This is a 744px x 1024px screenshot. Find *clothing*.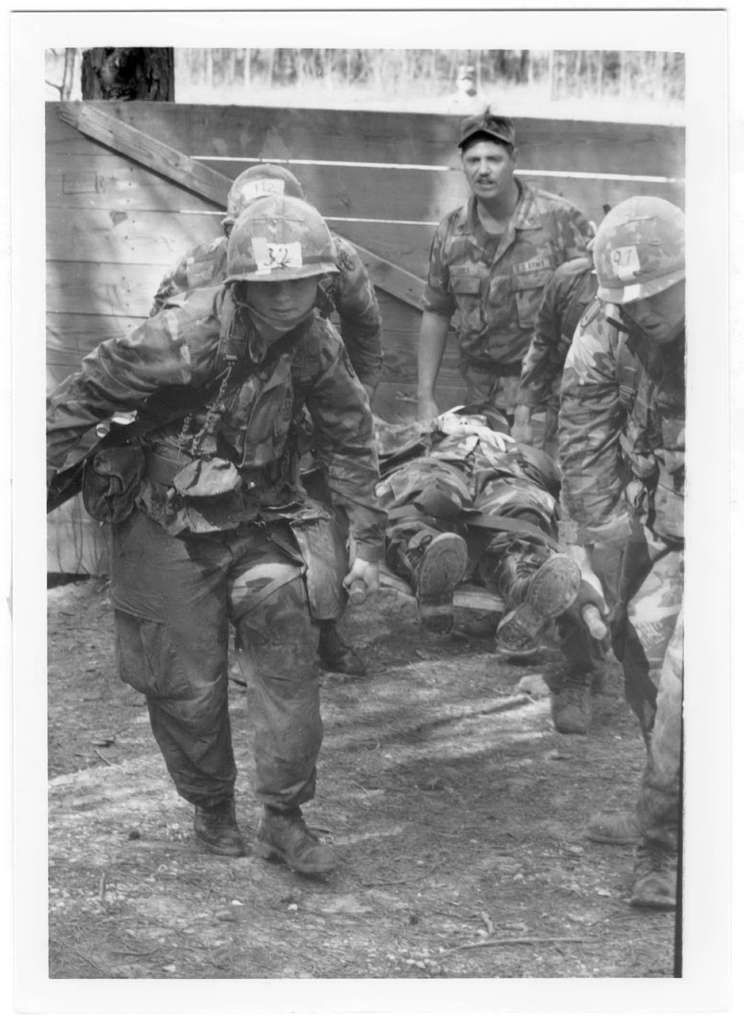
Bounding box: 431/188/616/444.
